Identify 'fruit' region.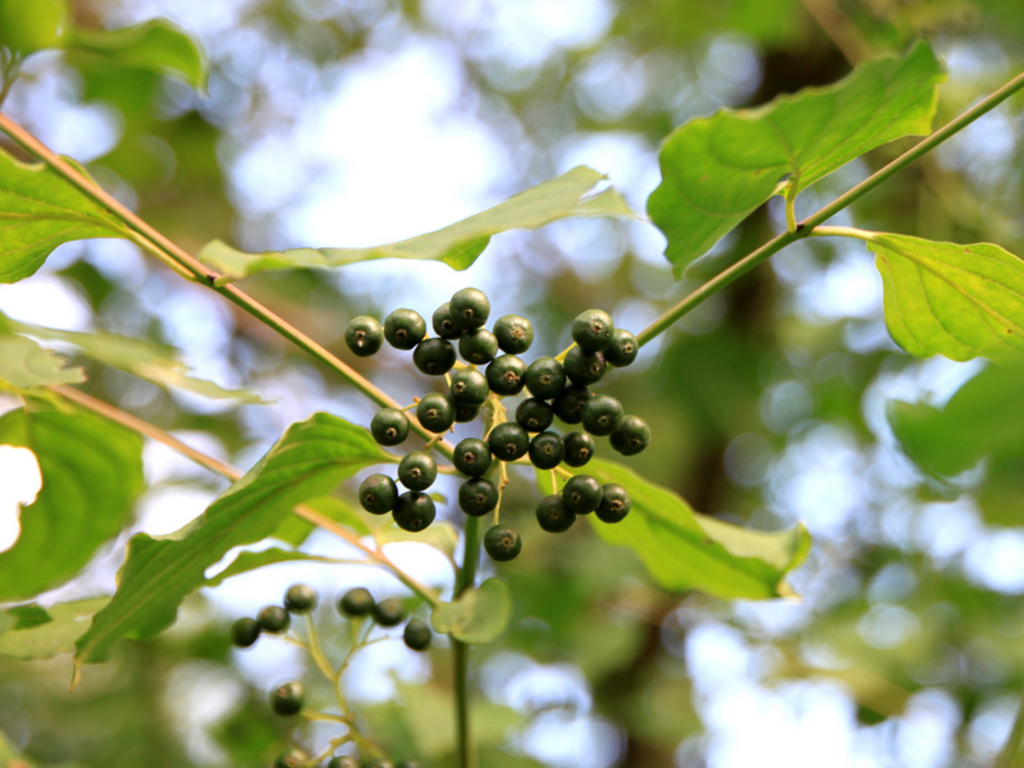
Region: 271,682,307,718.
